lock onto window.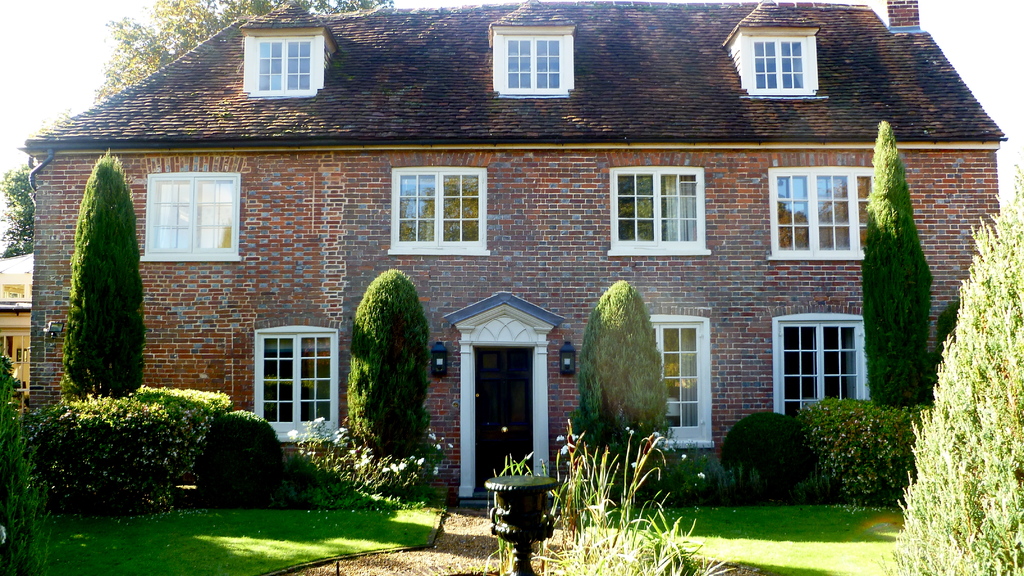
Locked: locate(147, 177, 238, 253).
